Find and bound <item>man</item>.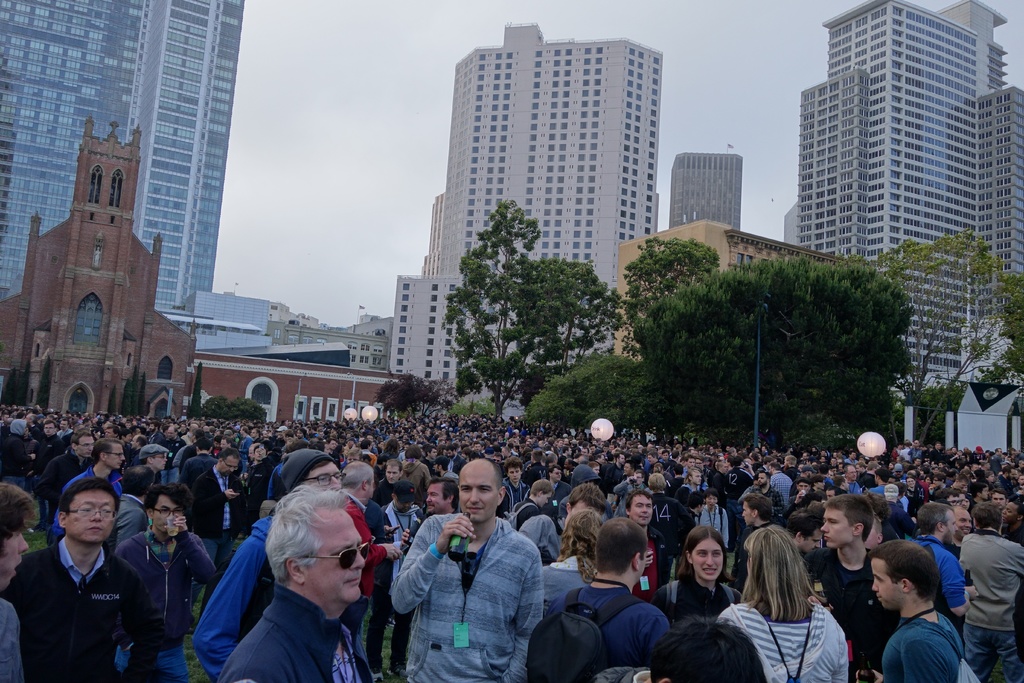
Bound: 504 446 513 458.
